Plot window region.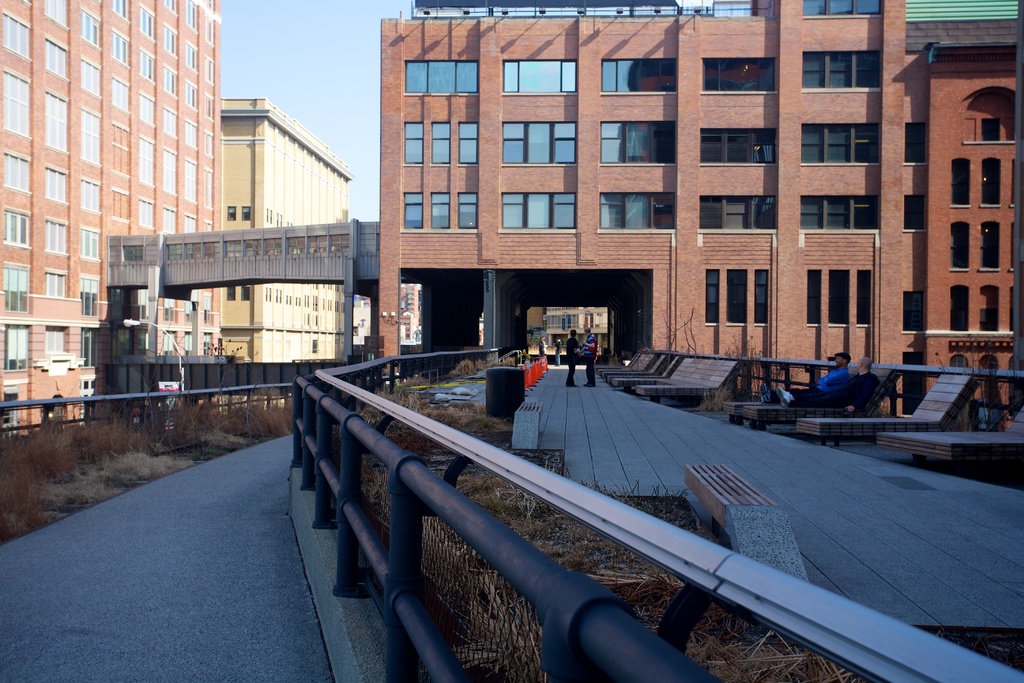
Plotted at crop(203, 218, 213, 231).
